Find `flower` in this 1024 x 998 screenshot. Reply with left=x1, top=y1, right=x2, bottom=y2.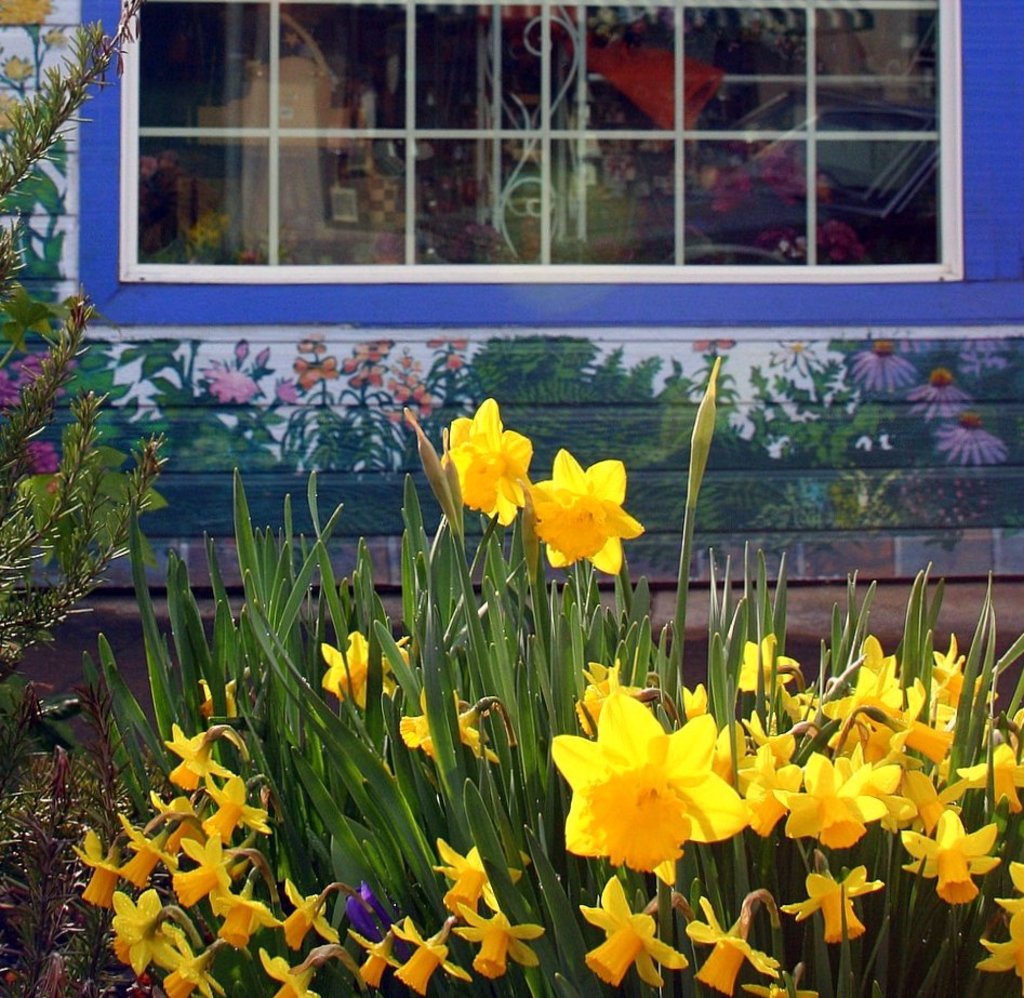
left=682, top=891, right=784, bottom=997.
